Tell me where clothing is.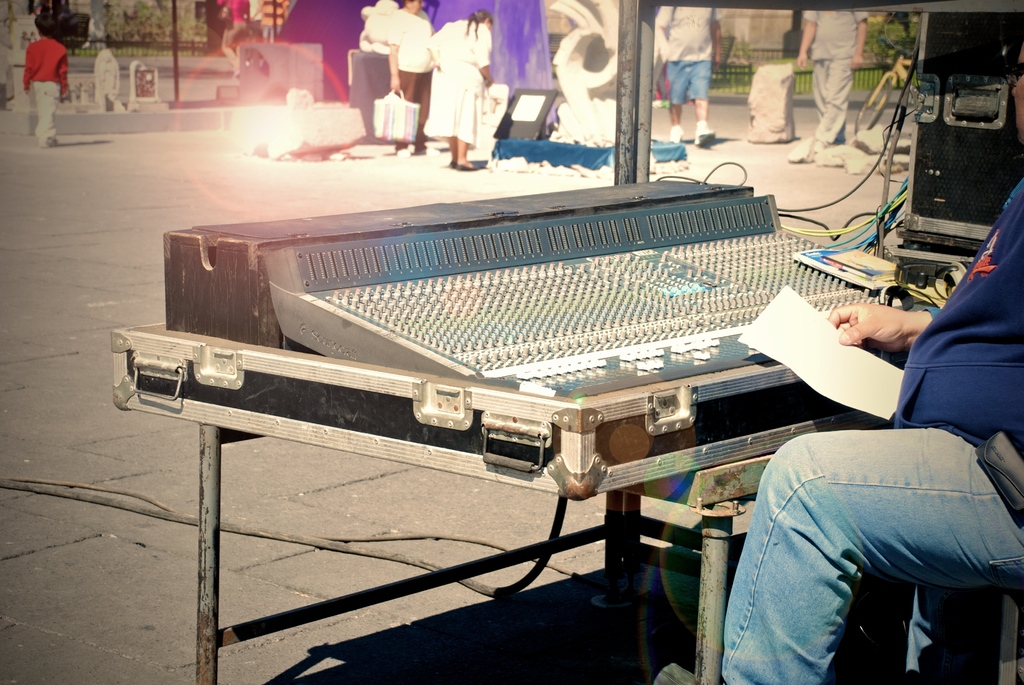
clothing is at select_region(422, 17, 493, 145).
